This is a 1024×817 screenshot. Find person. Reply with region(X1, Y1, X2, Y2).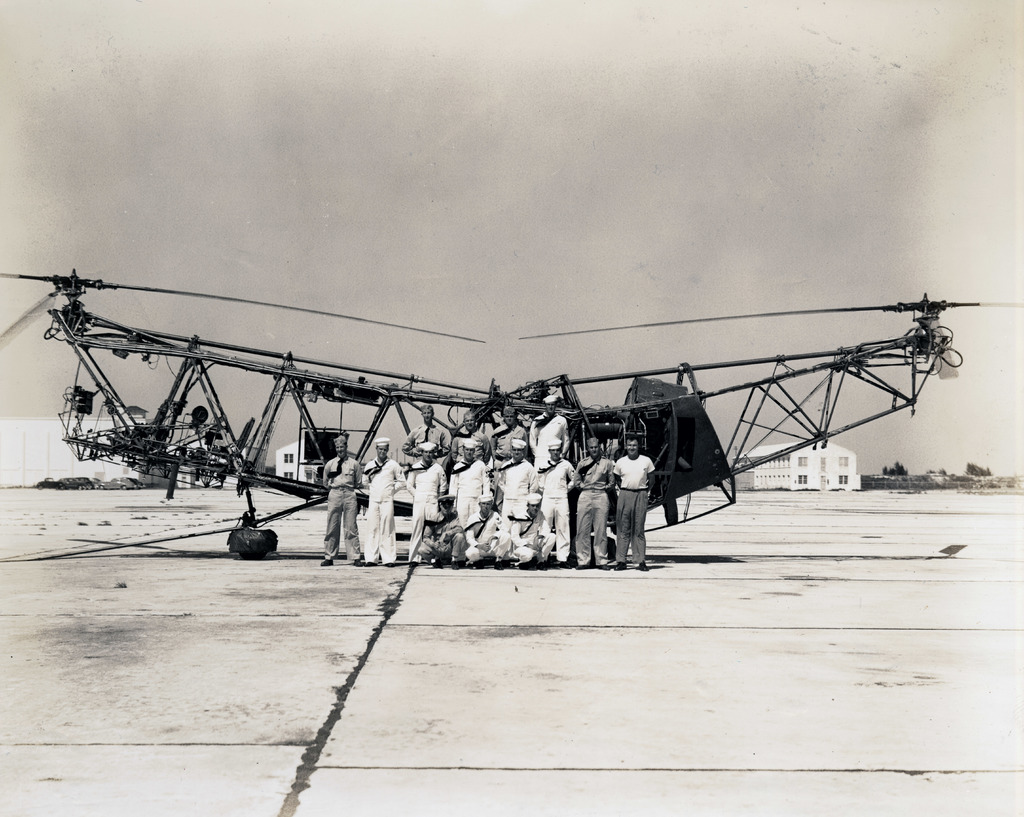
region(508, 498, 557, 571).
